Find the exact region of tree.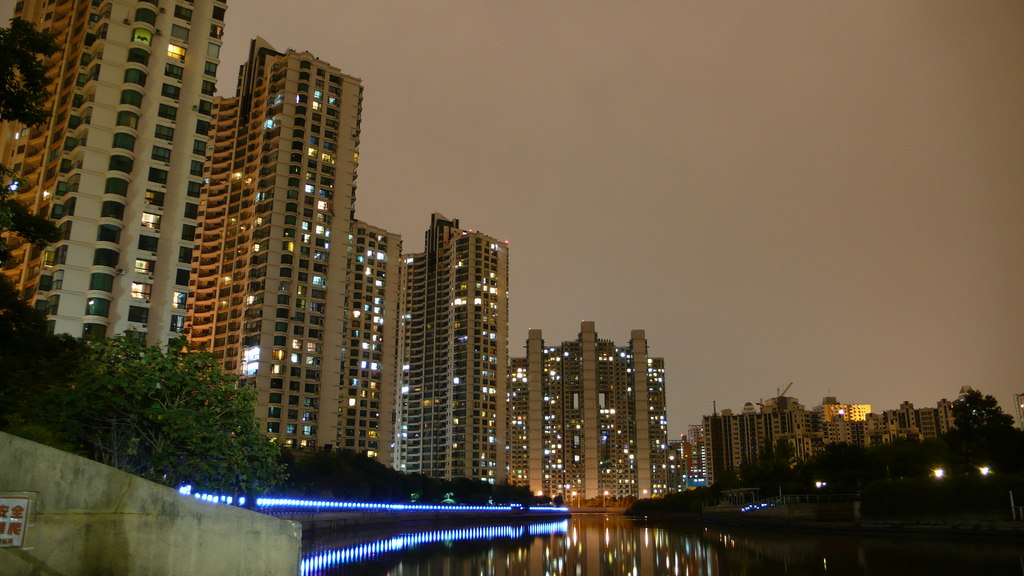
Exact region: [54,351,277,503].
